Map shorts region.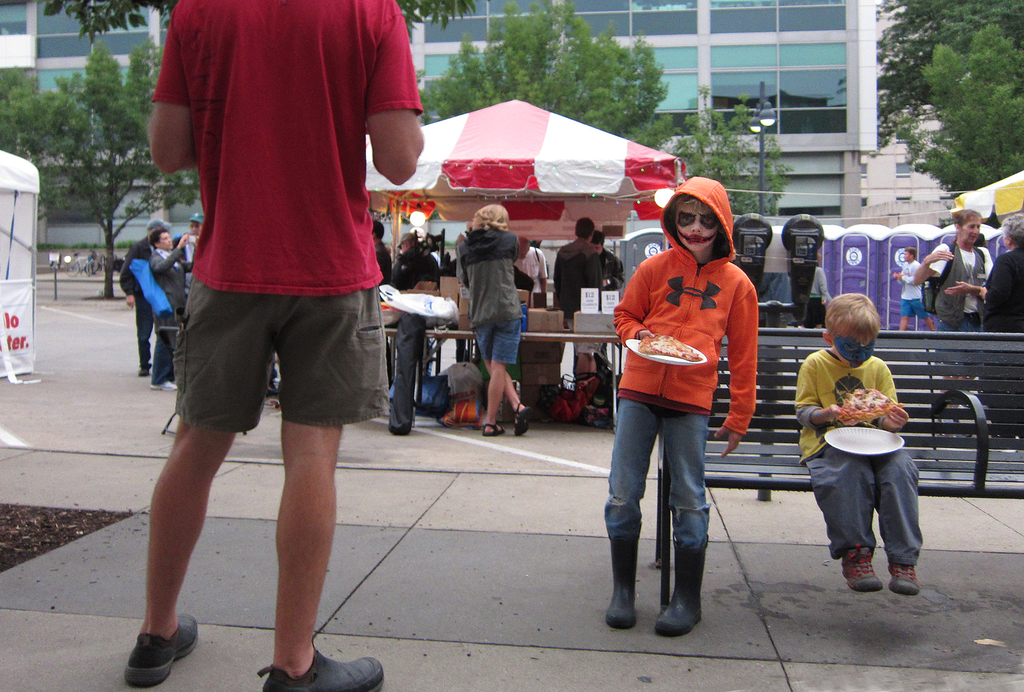
Mapped to select_region(178, 275, 393, 432).
